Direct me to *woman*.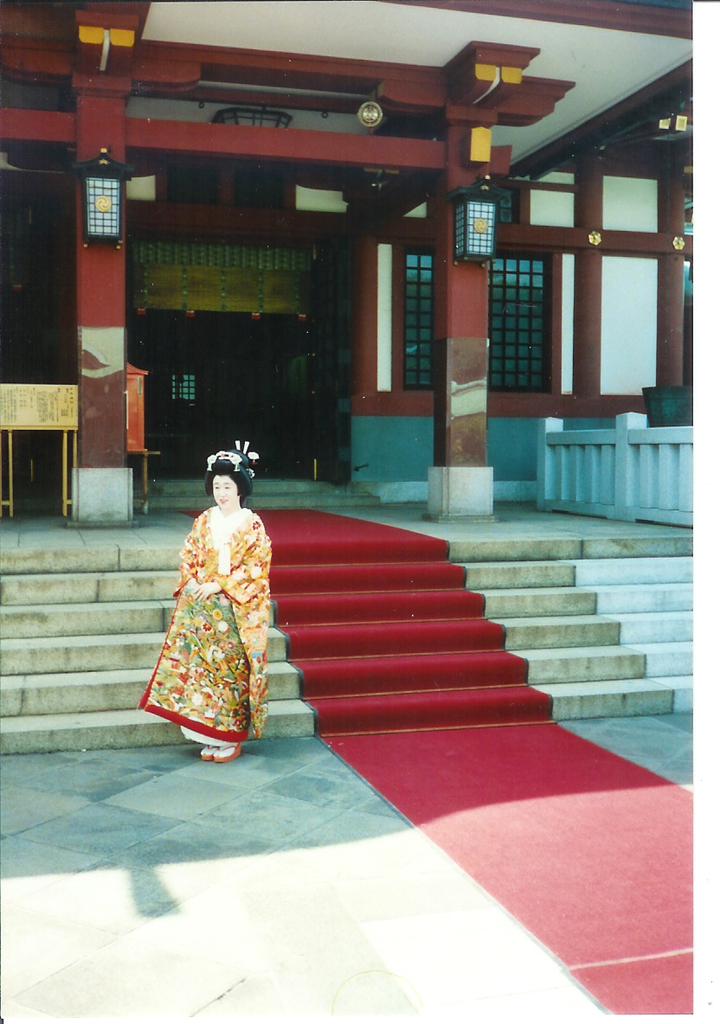
Direction: crop(140, 440, 269, 761).
